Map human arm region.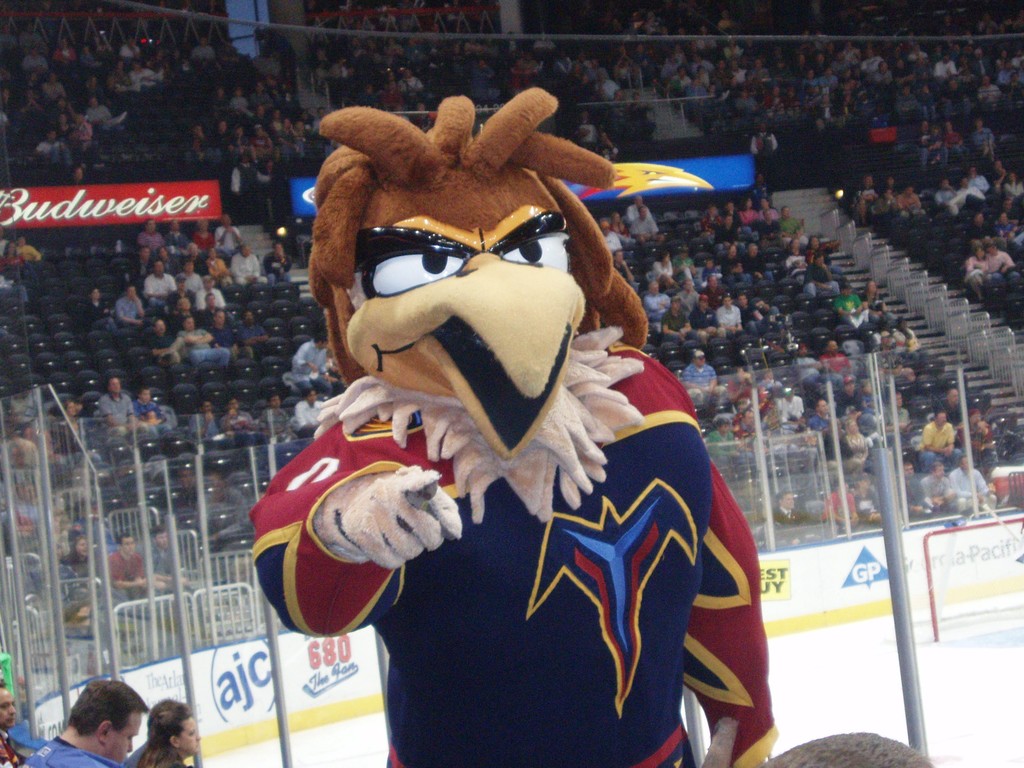
Mapped to [x1=847, y1=492, x2=861, y2=529].
